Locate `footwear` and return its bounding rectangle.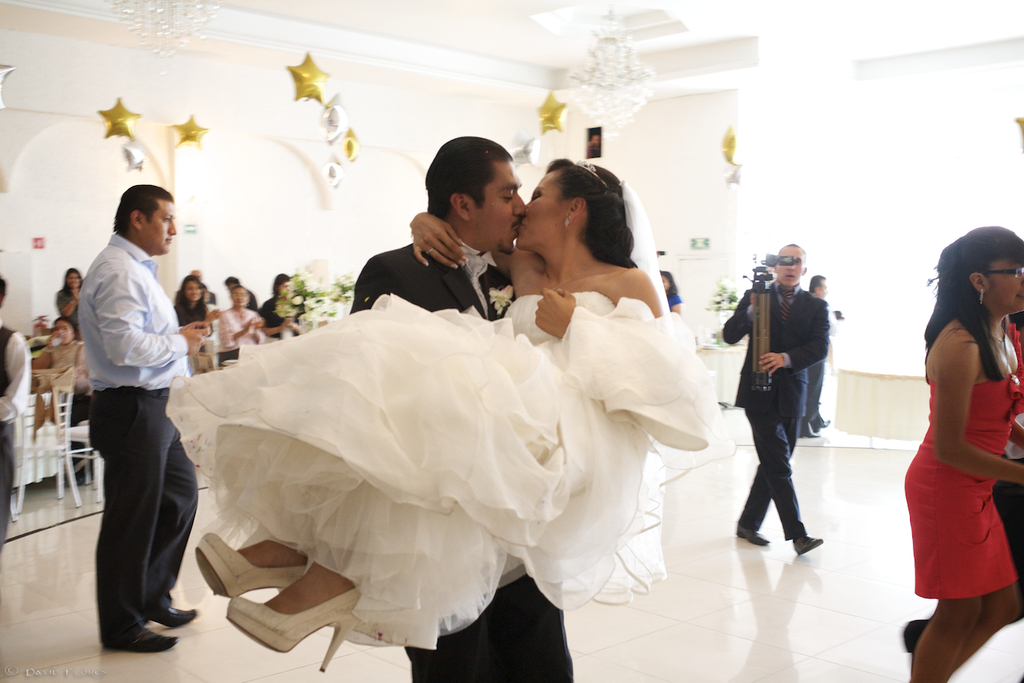
detection(223, 586, 360, 672).
